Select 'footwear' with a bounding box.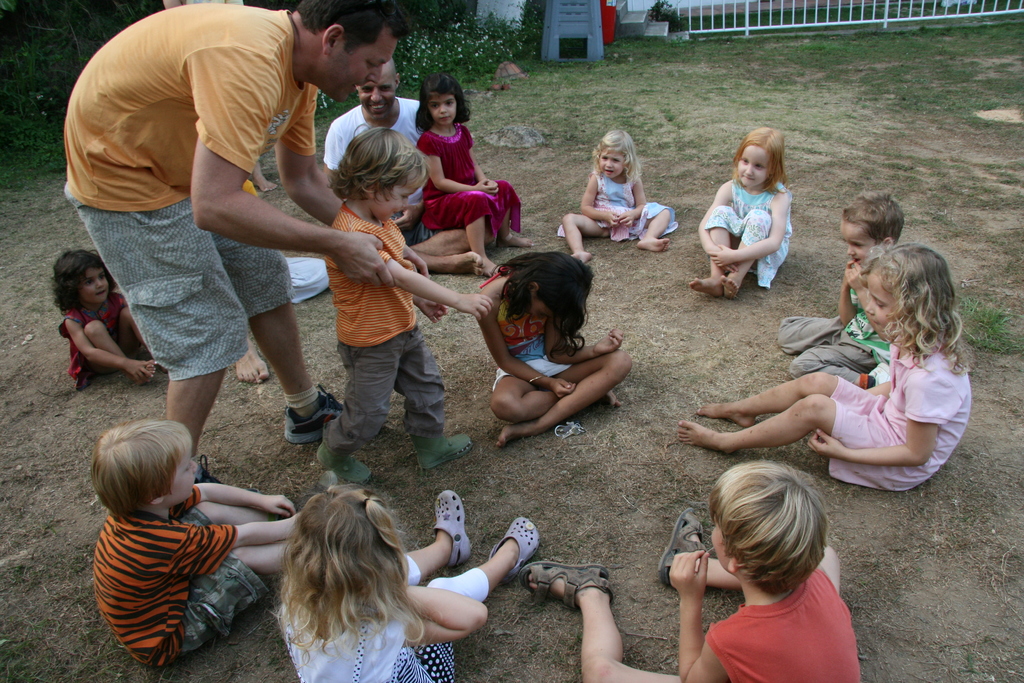
432, 490, 476, 566.
